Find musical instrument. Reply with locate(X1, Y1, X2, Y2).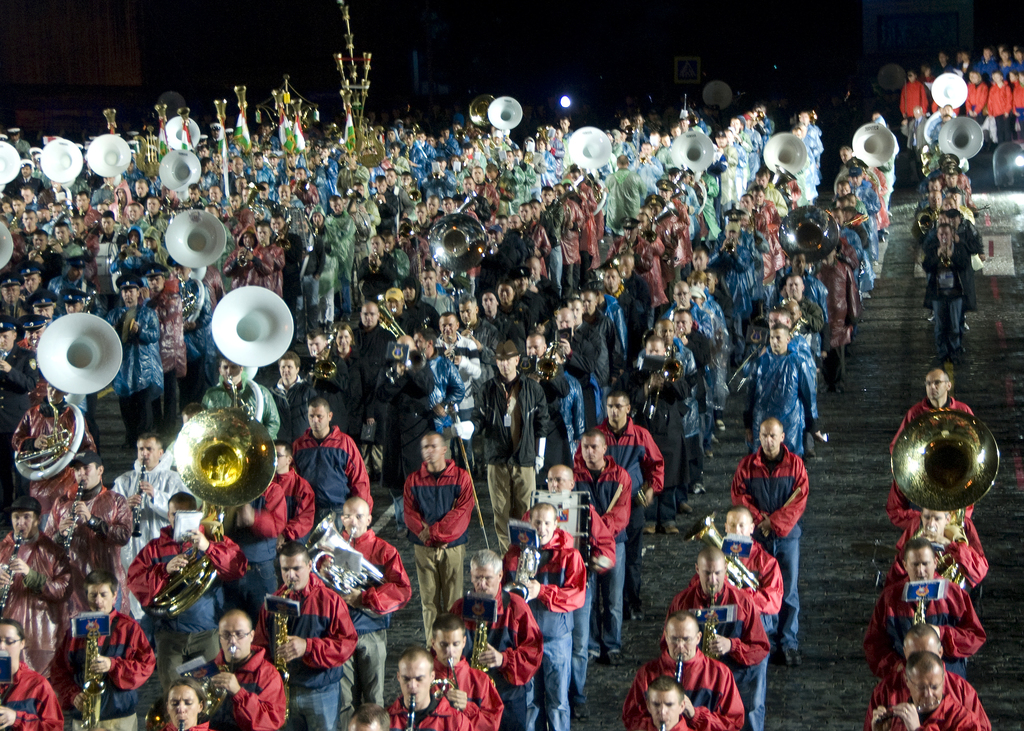
locate(466, 93, 499, 137).
